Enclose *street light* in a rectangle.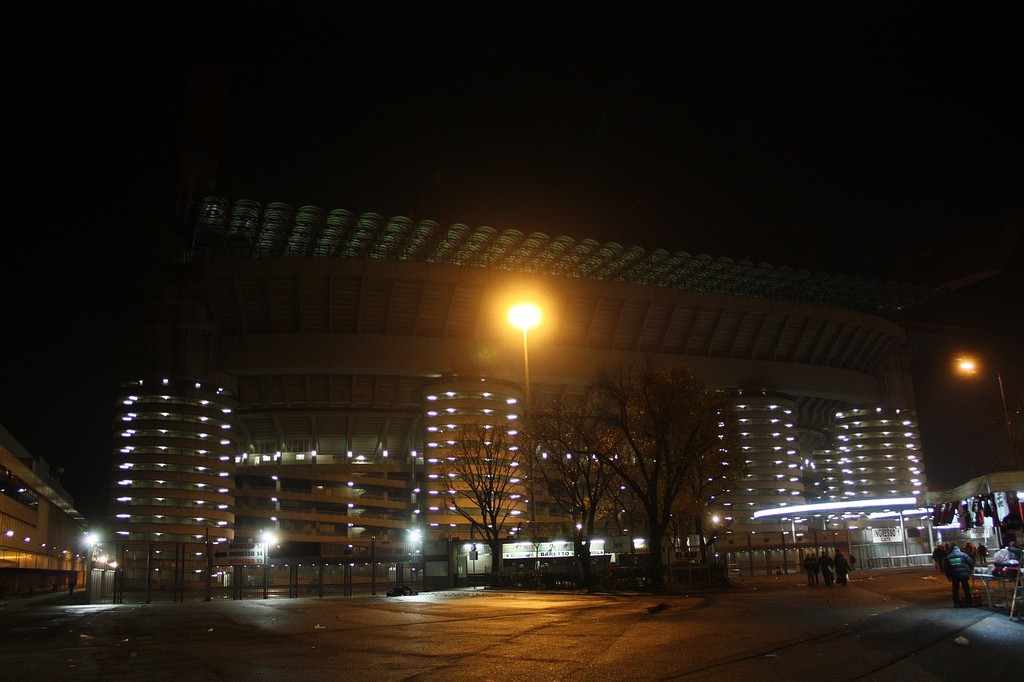
x1=254, y1=529, x2=279, y2=599.
